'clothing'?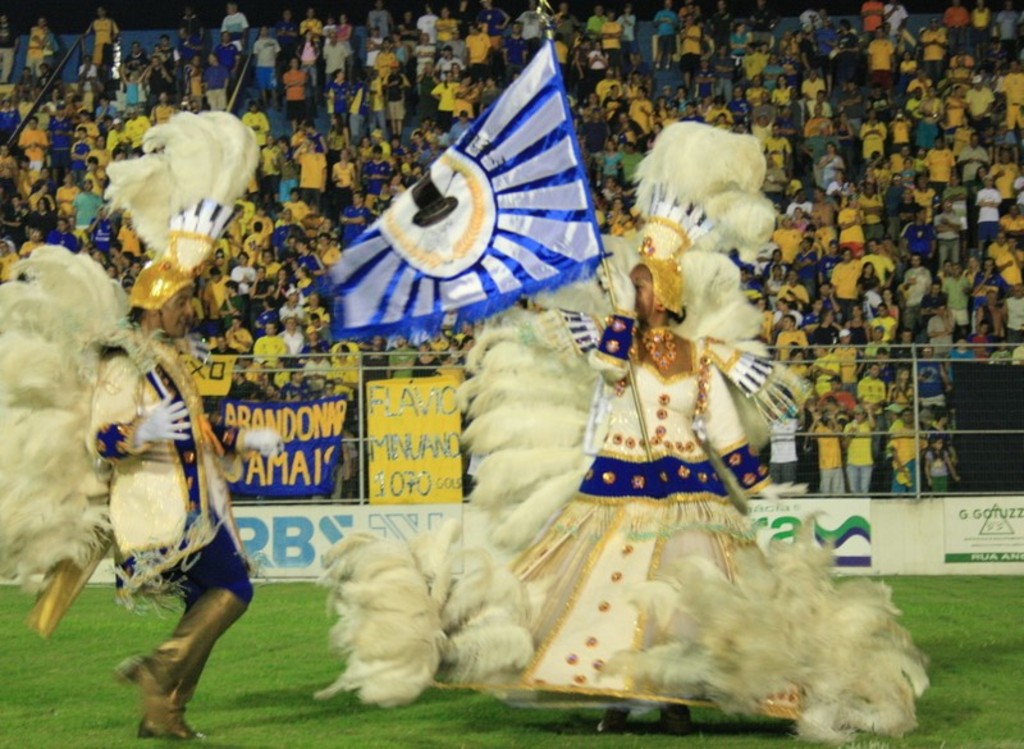
bbox(300, 248, 324, 291)
